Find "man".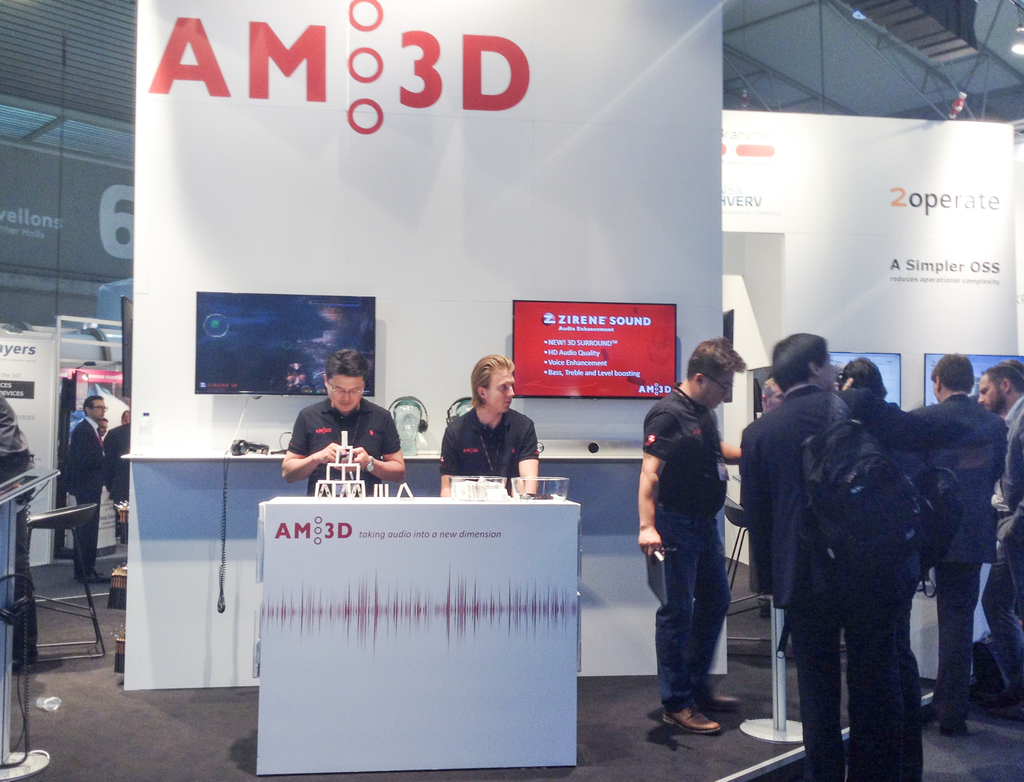
{"x1": 440, "y1": 355, "x2": 545, "y2": 498}.
